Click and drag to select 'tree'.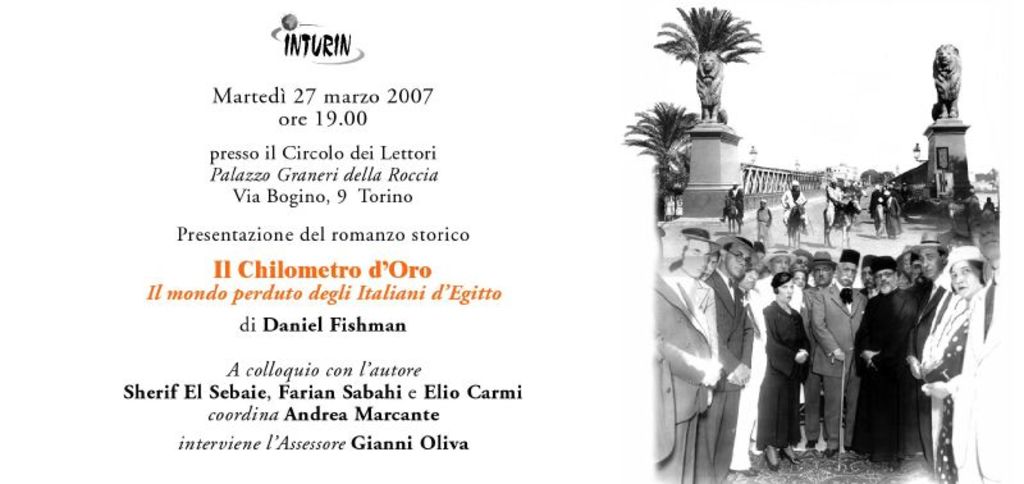
Selection: (x1=646, y1=0, x2=767, y2=123).
